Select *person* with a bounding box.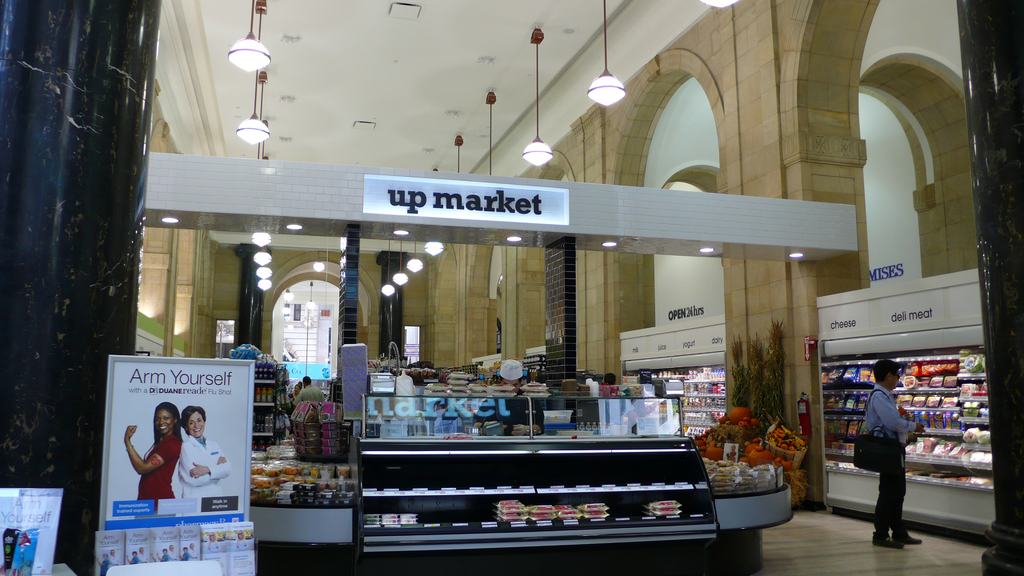
x1=176 y1=547 x2=192 y2=564.
